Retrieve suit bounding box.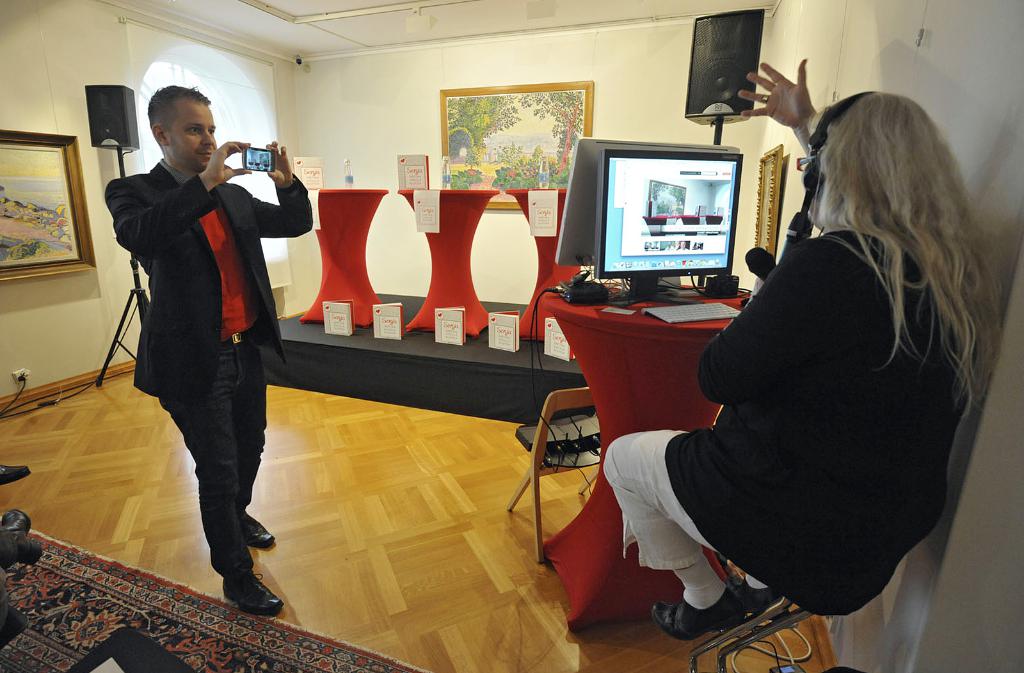
Bounding box: left=116, top=105, right=282, bottom=587.
